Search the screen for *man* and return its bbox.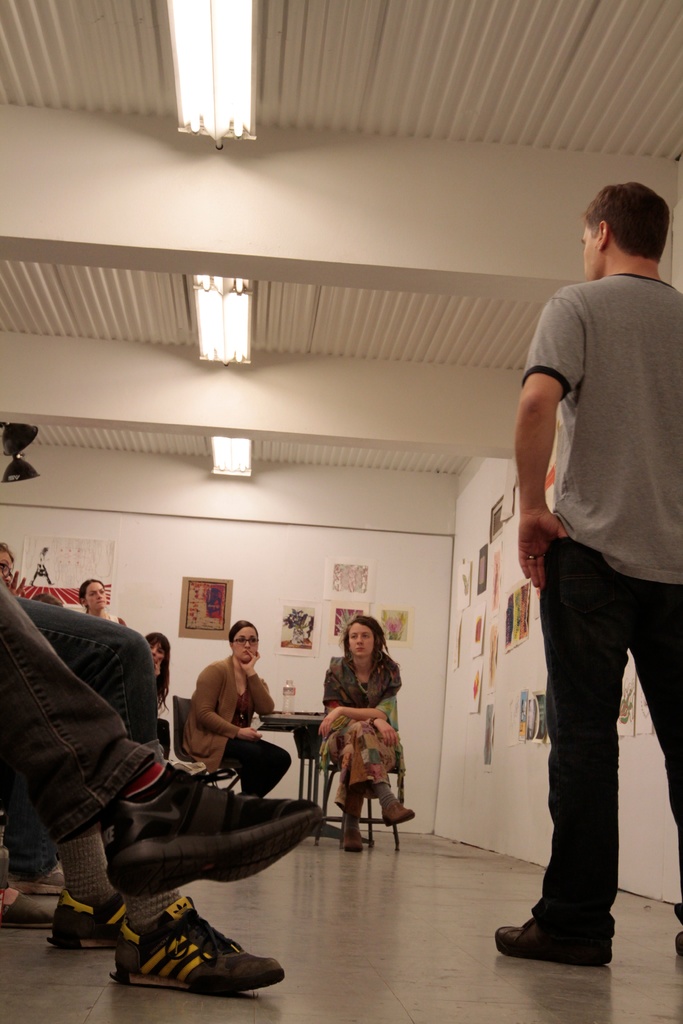
Found: (499,155,666,1023).
